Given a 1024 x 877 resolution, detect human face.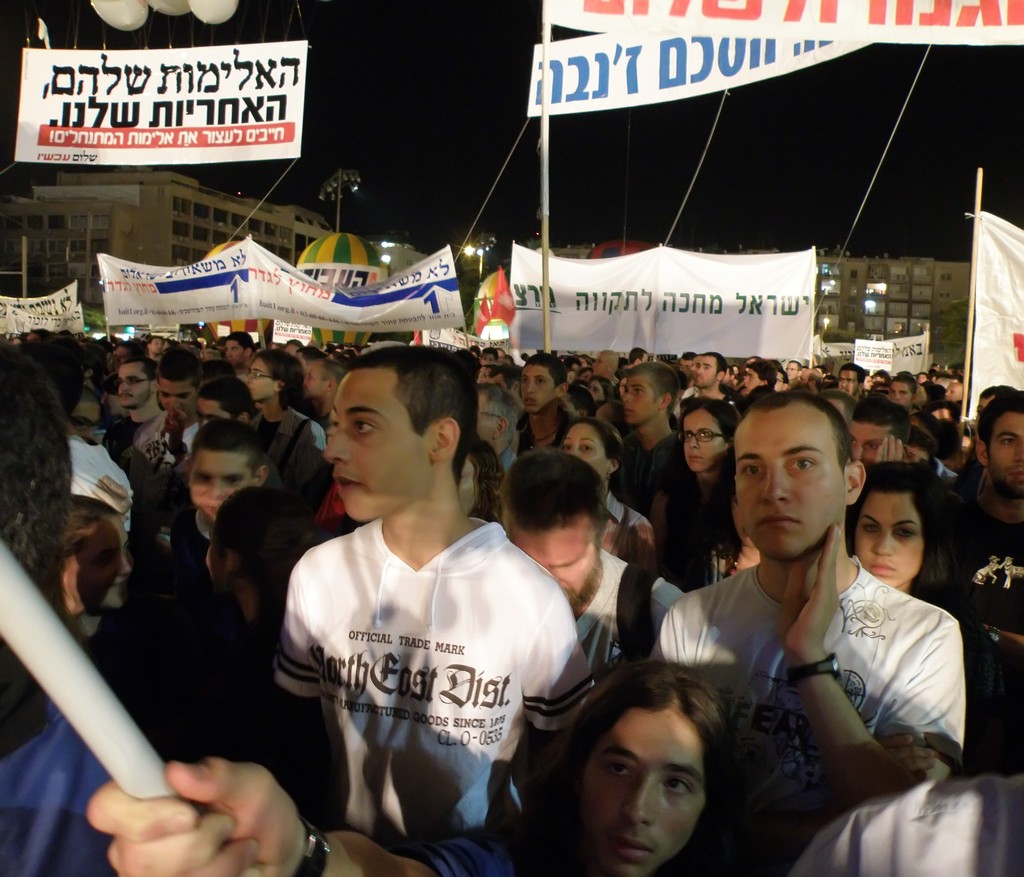
(x1=495, y1=515, x2=596, y2=612).
